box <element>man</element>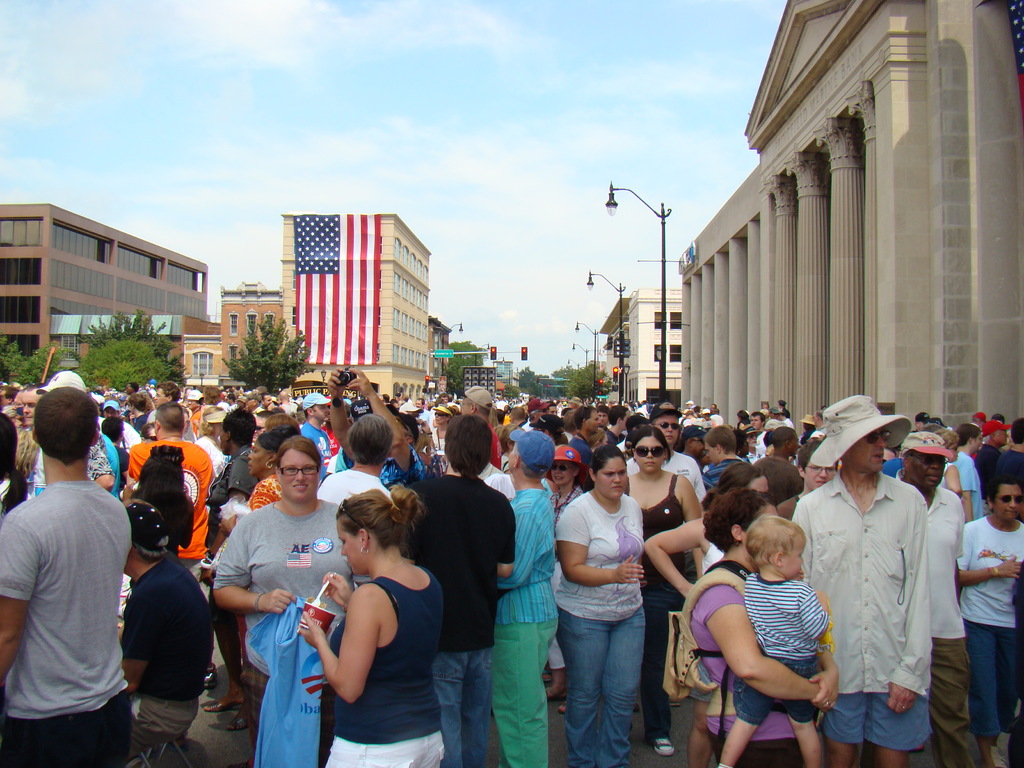
[788, 392, 928, 767]
